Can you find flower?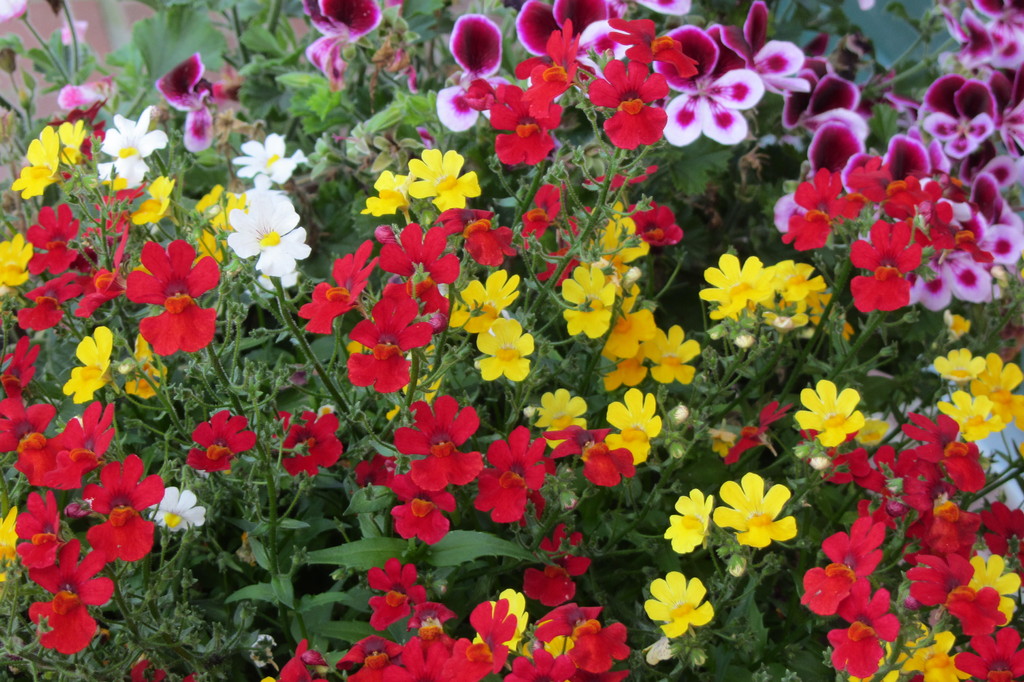
Yes, bounding box: bbox=[792, 376, 863, 446].
